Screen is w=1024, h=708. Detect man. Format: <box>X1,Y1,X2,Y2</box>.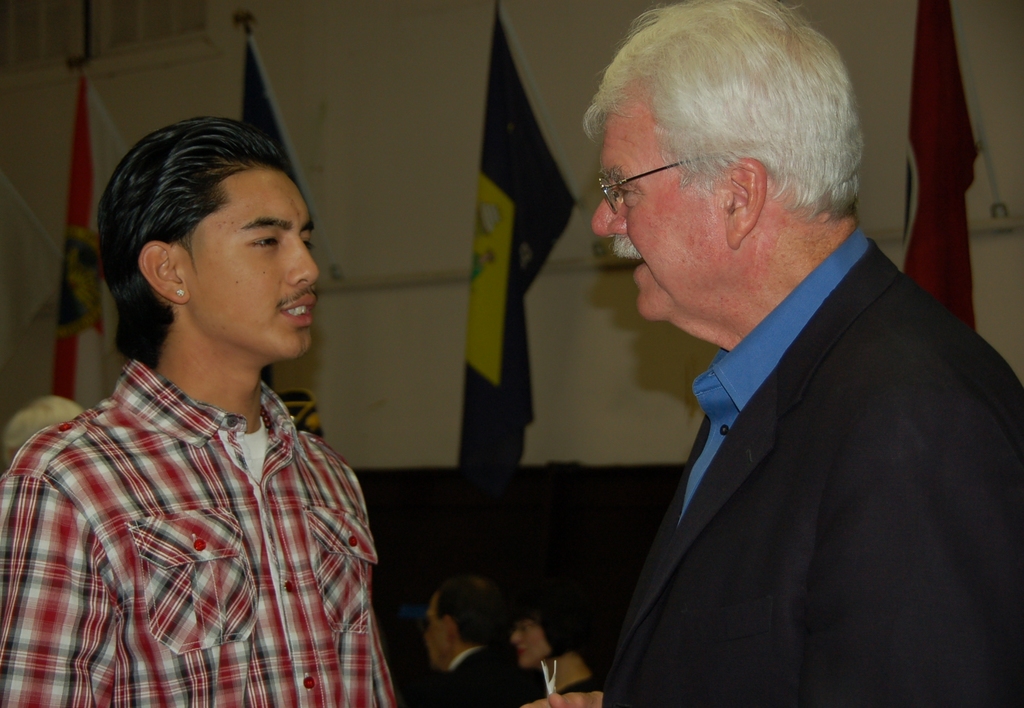
<box>409,578,535,707</box>.
